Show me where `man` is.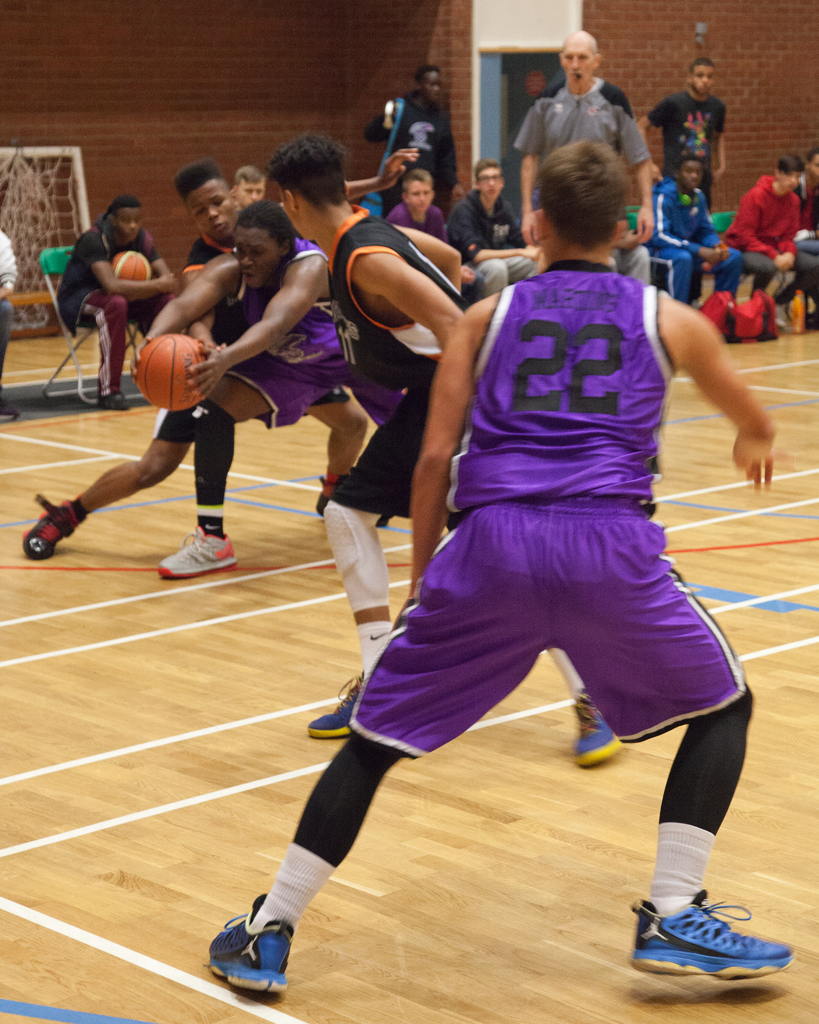
`man` is at <box>144,199,414,584</box>.
